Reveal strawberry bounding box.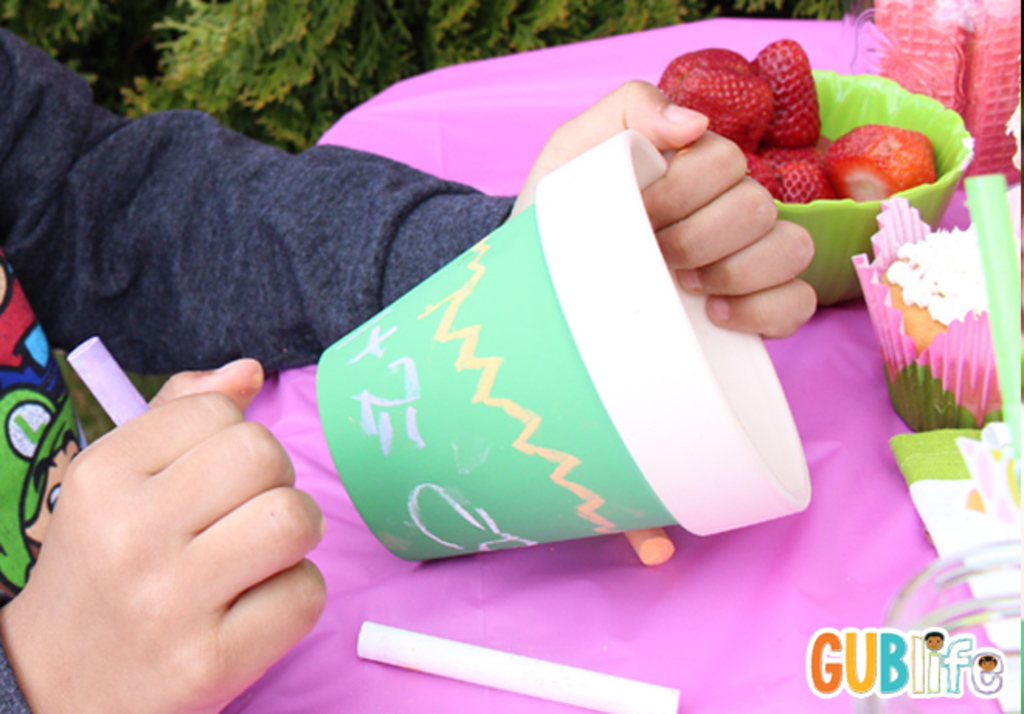
Revealed: [left=751, top=39, right=821, bottom=147].
